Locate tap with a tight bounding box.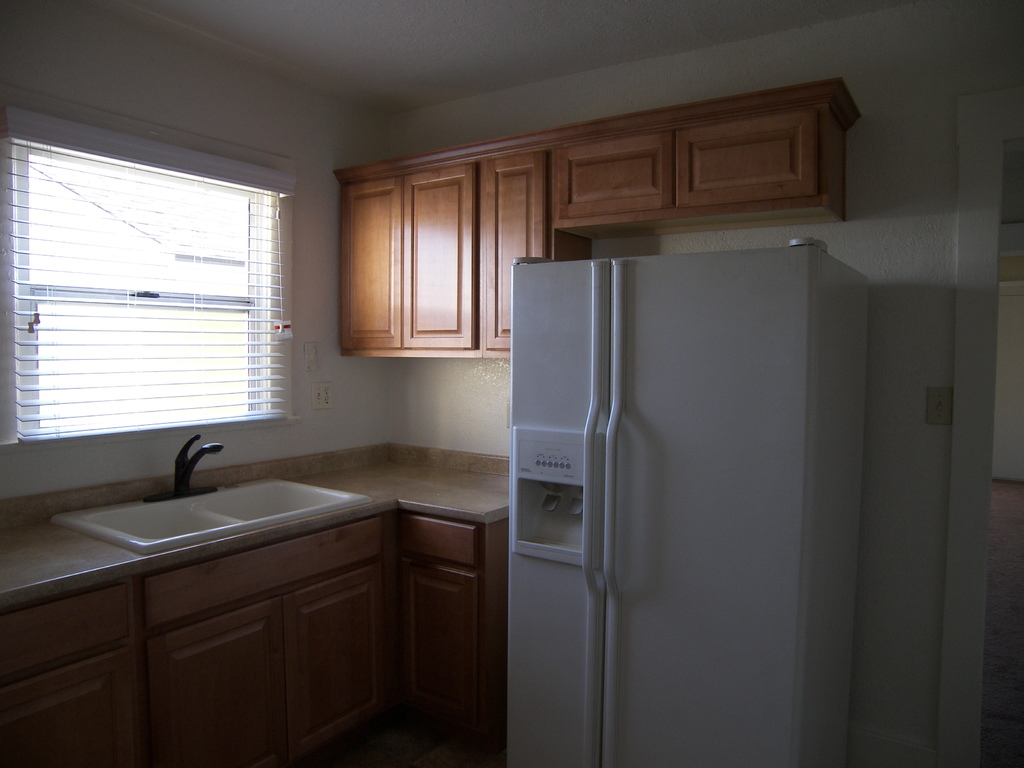
<box>173,433,219,494</box>.
